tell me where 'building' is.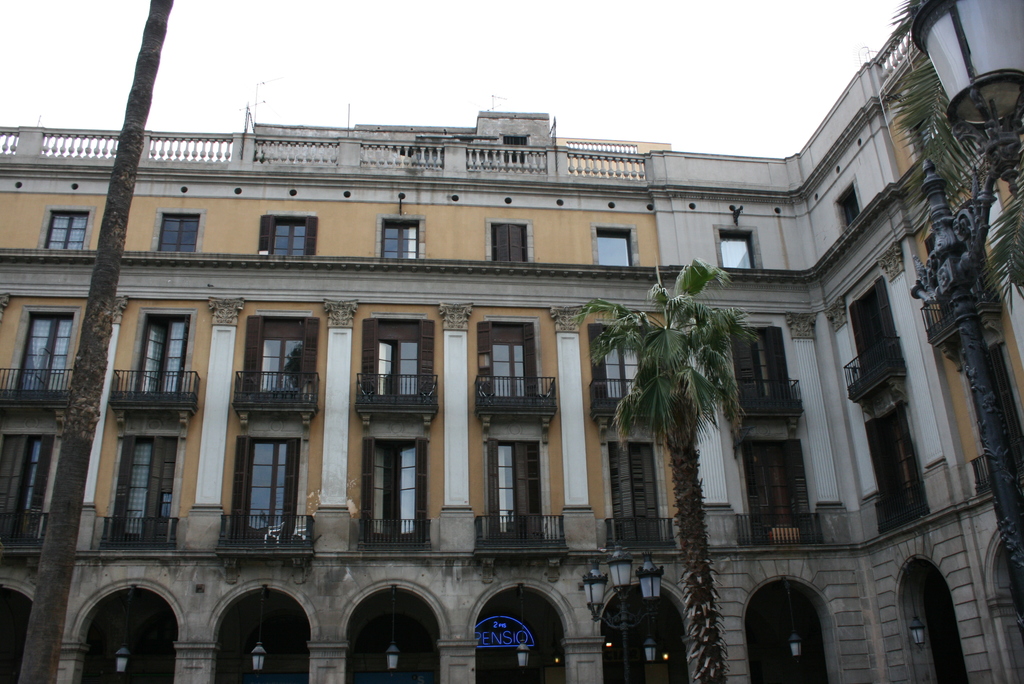
'building' is at <region>0, 18, 1023, 683</region>.
